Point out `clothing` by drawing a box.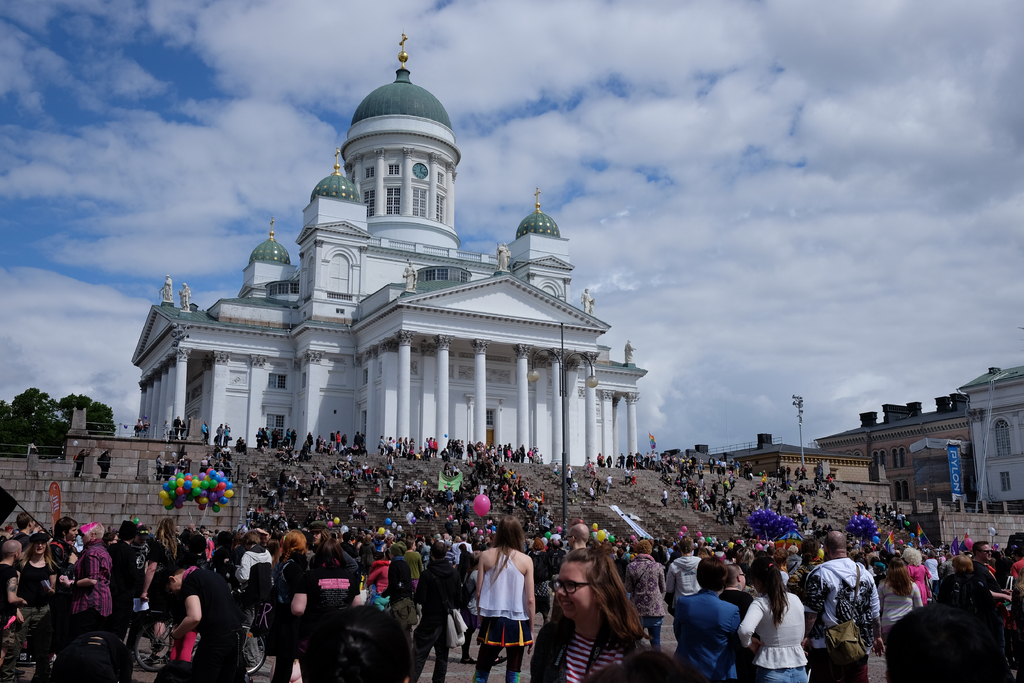
<bbox>532, 625, 637, 682</bbox>.
